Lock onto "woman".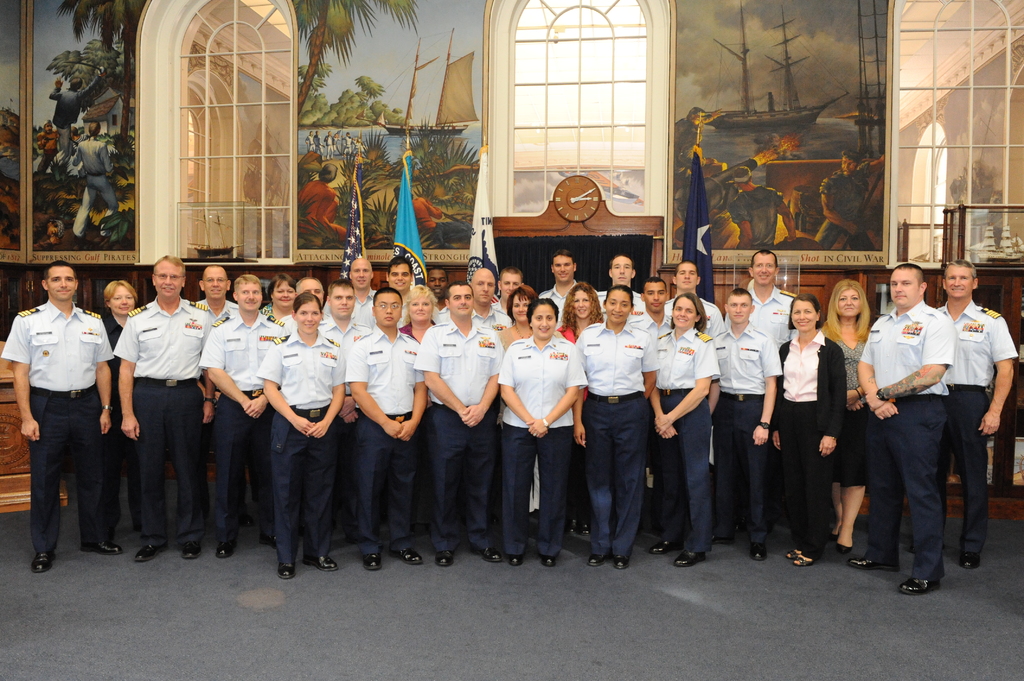
Locked: crop(573, 285, 659, 567).
